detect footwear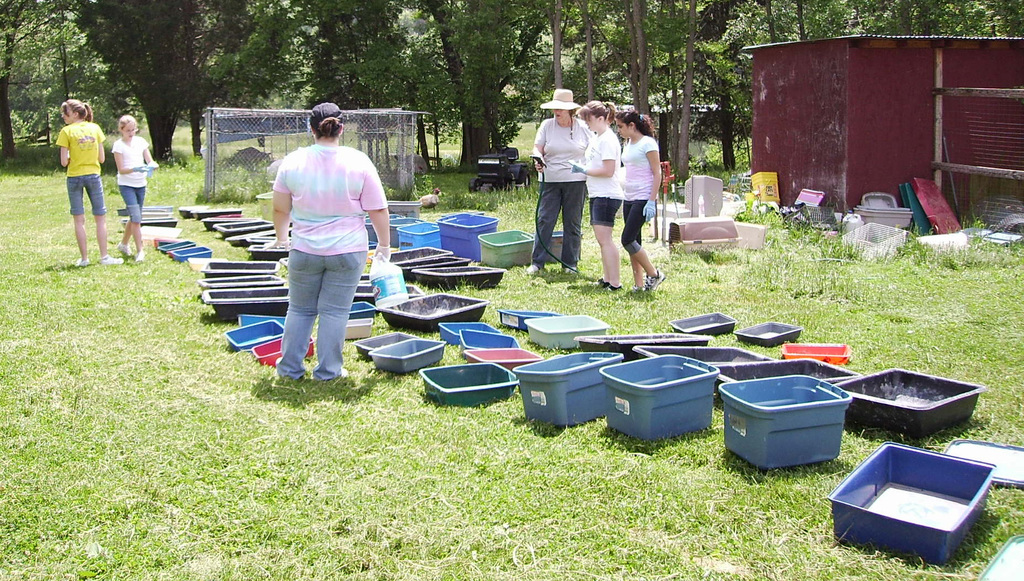
x1=524, y1=268, x2=541, y2=275
